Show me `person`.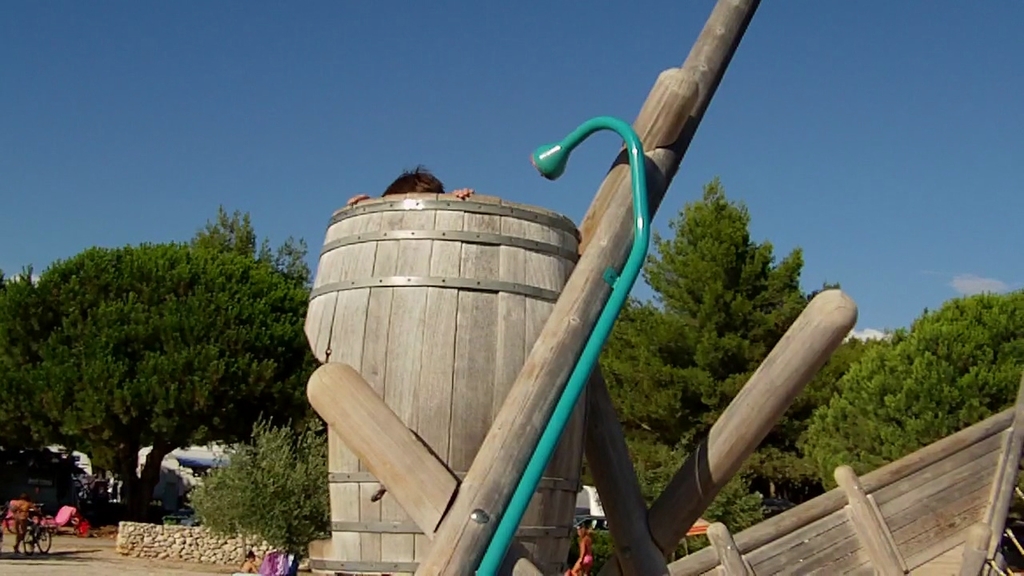
`person` is here: 353 170 473 209.
